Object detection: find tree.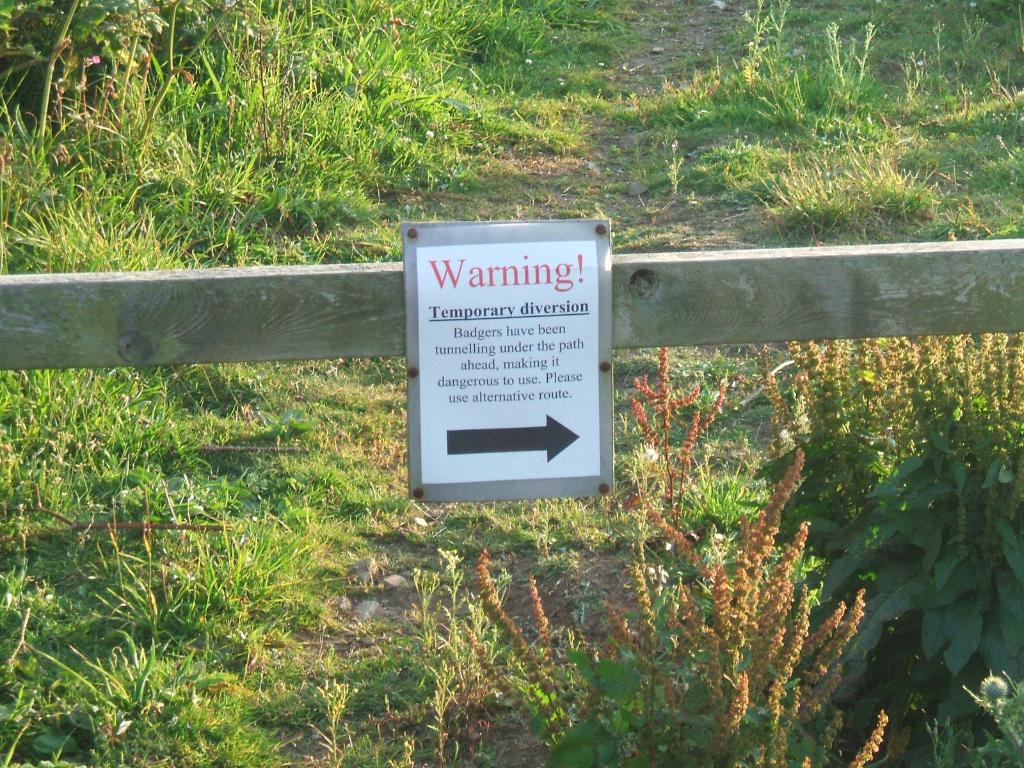
(420, 132, 1023, 767).
